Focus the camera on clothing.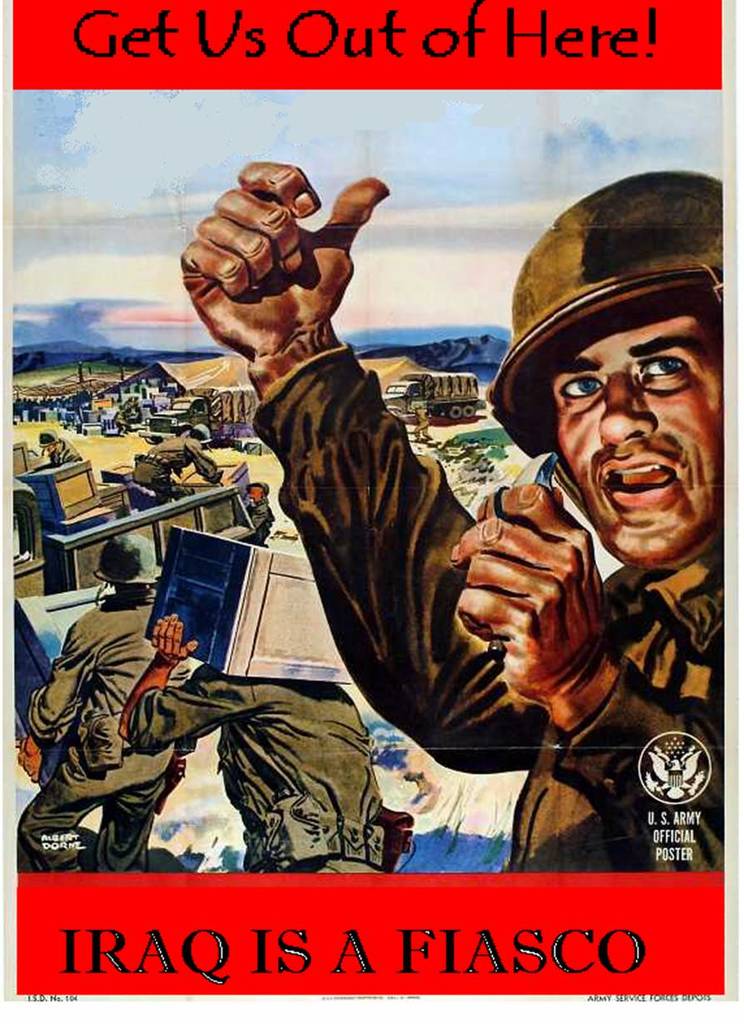
Focus region: {"x1": 255, "y1": 339, "x2": 729, "y2": 875}.
